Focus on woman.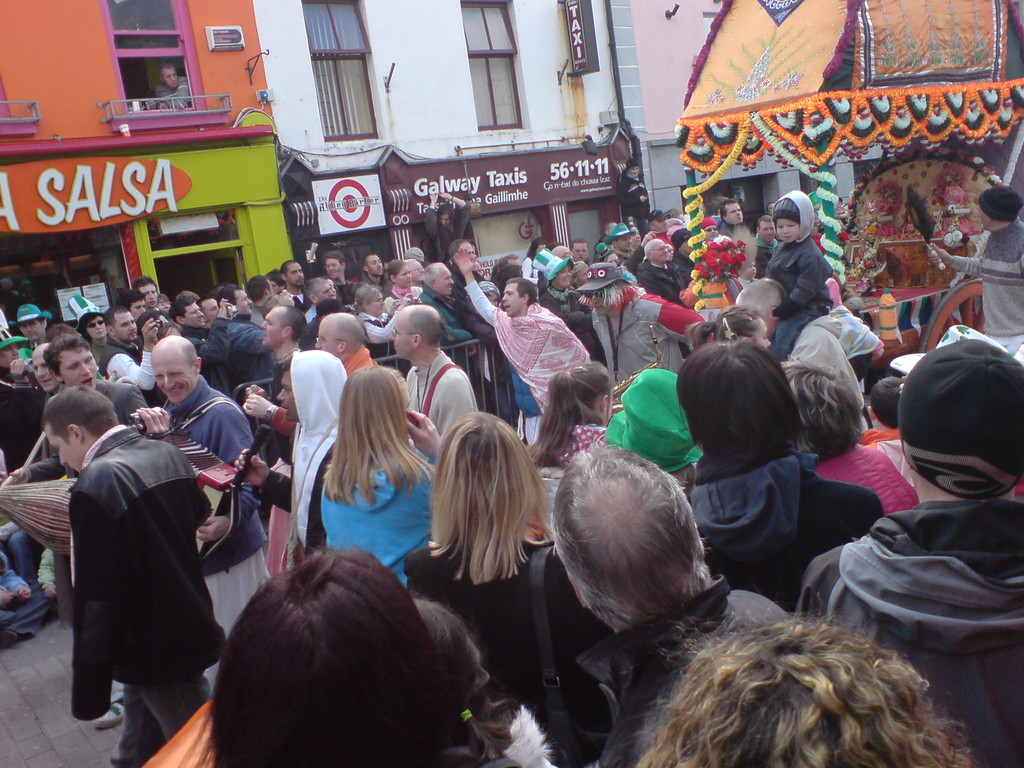
Focused at pyautogui.locateOnScreen(529, 248, 609, 373).
